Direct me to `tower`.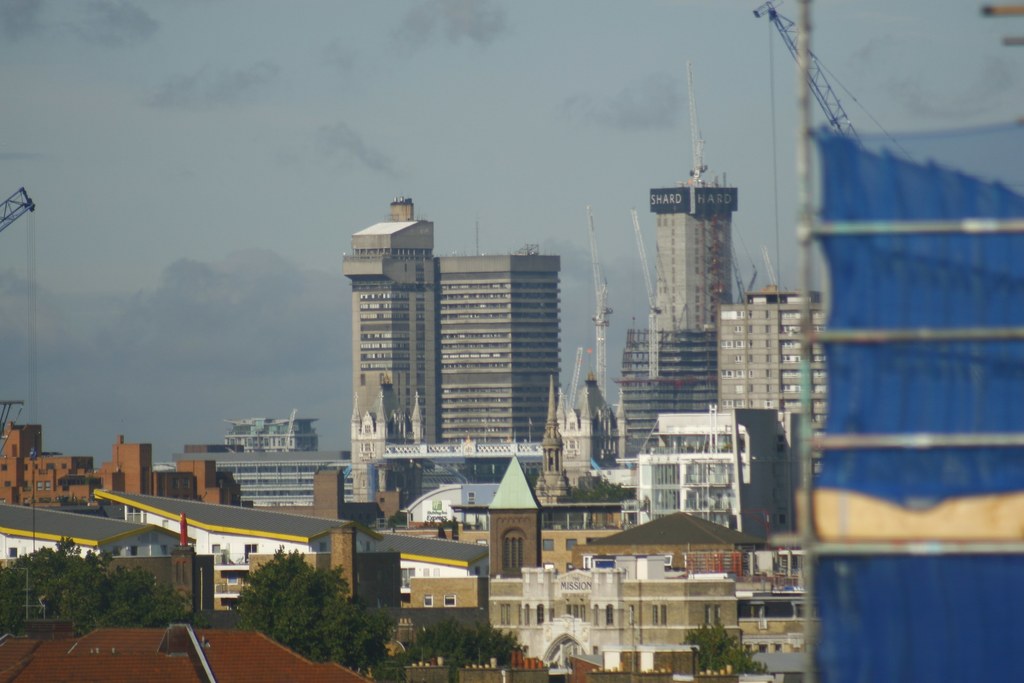
Direction: bbox=(709, 270, 847, 404).
